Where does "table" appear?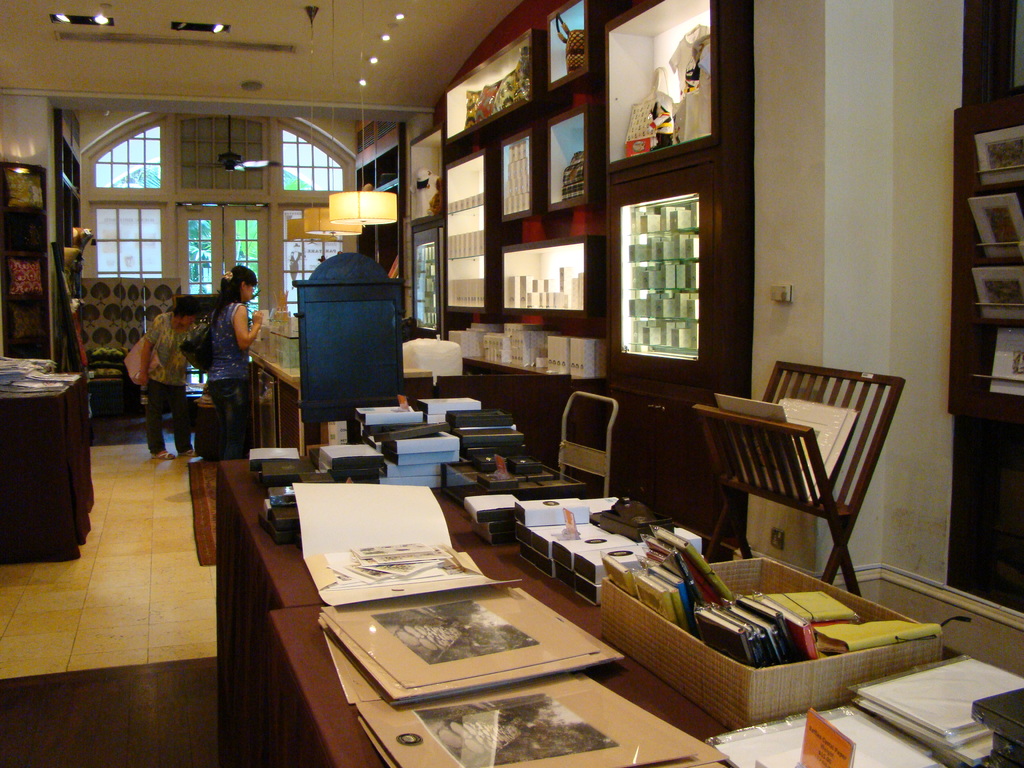
Appears at pyautogui.locateOnScreen(216, 450, 710, 767).
